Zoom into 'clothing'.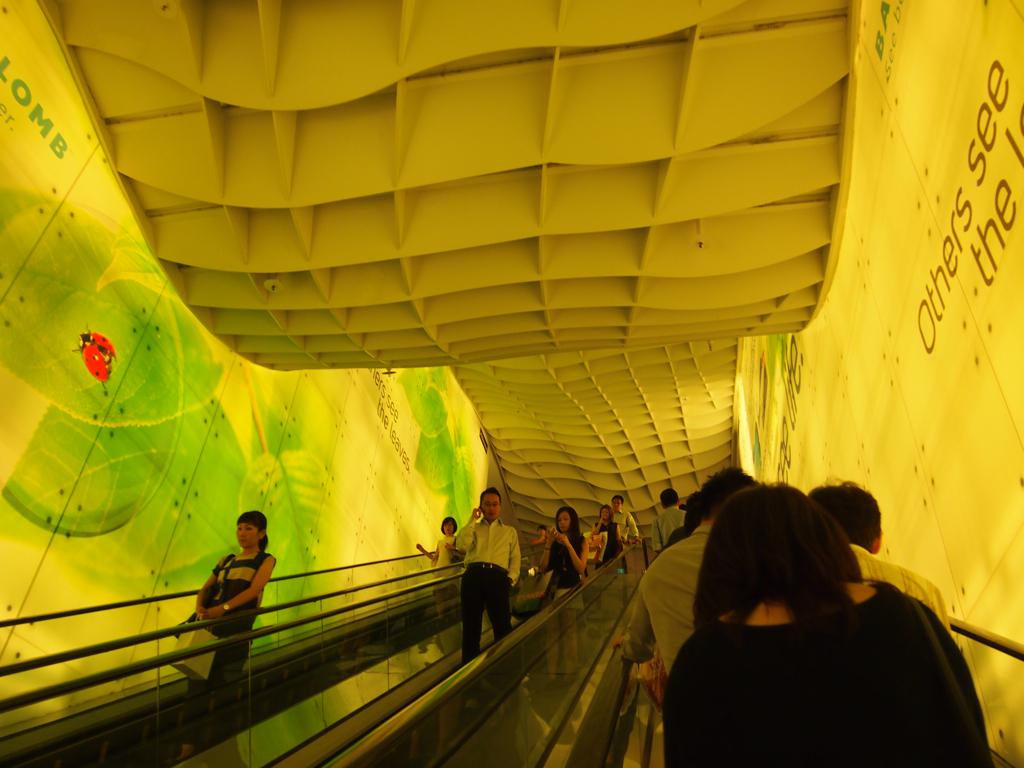
Zoom target: 602, 509, 631, 563.
